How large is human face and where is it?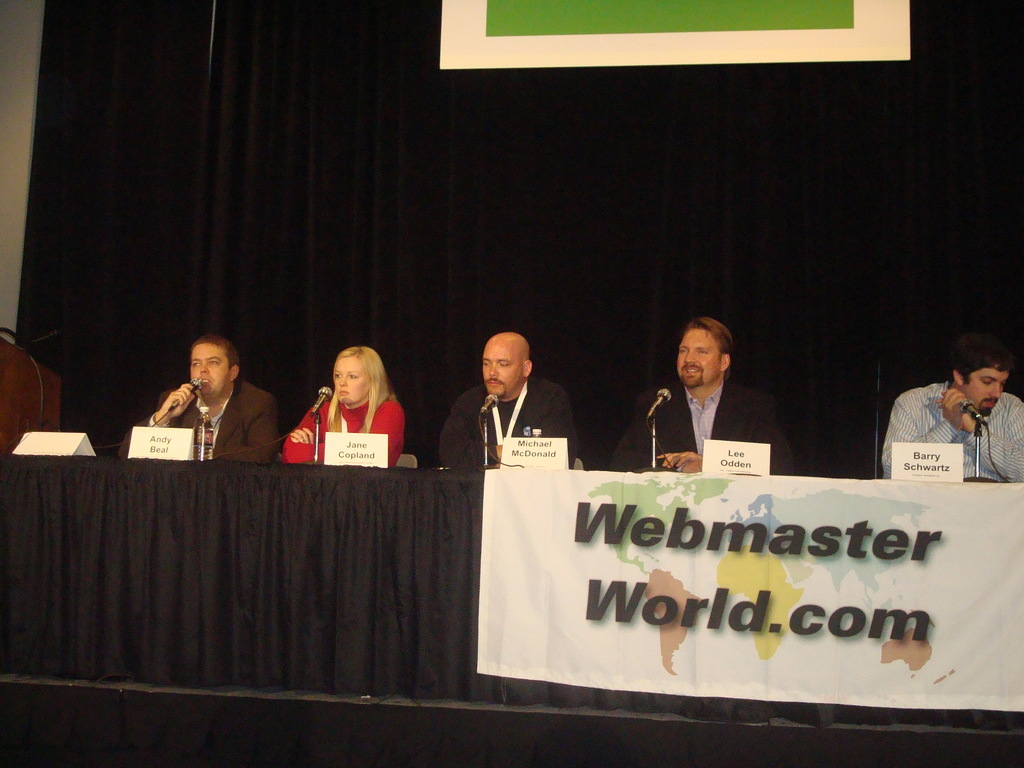
Bounding box: left=482, top=345, right=519, bottom=398.
